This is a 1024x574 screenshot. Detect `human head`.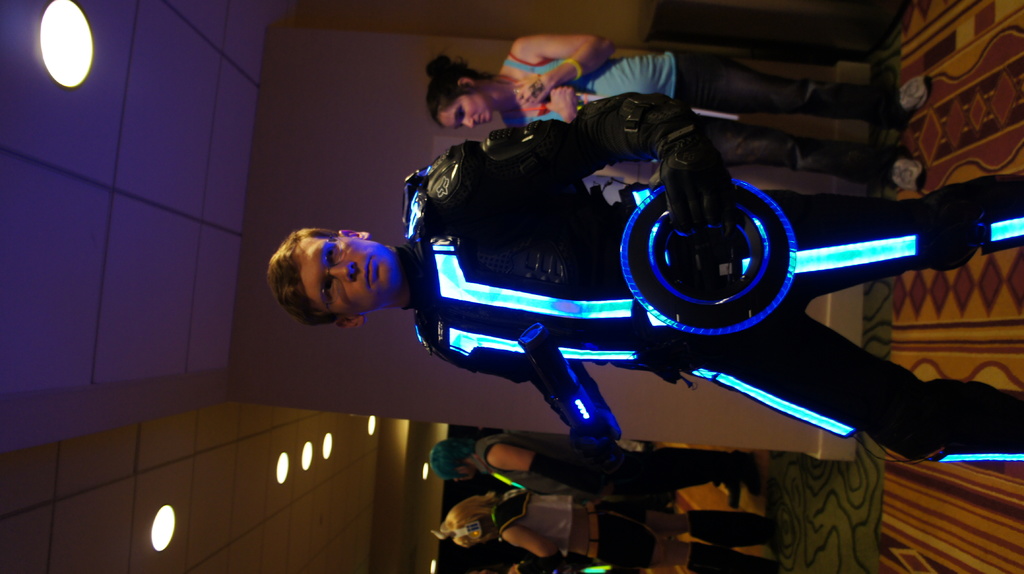
<region>422, 61, 496, 129</region>.
